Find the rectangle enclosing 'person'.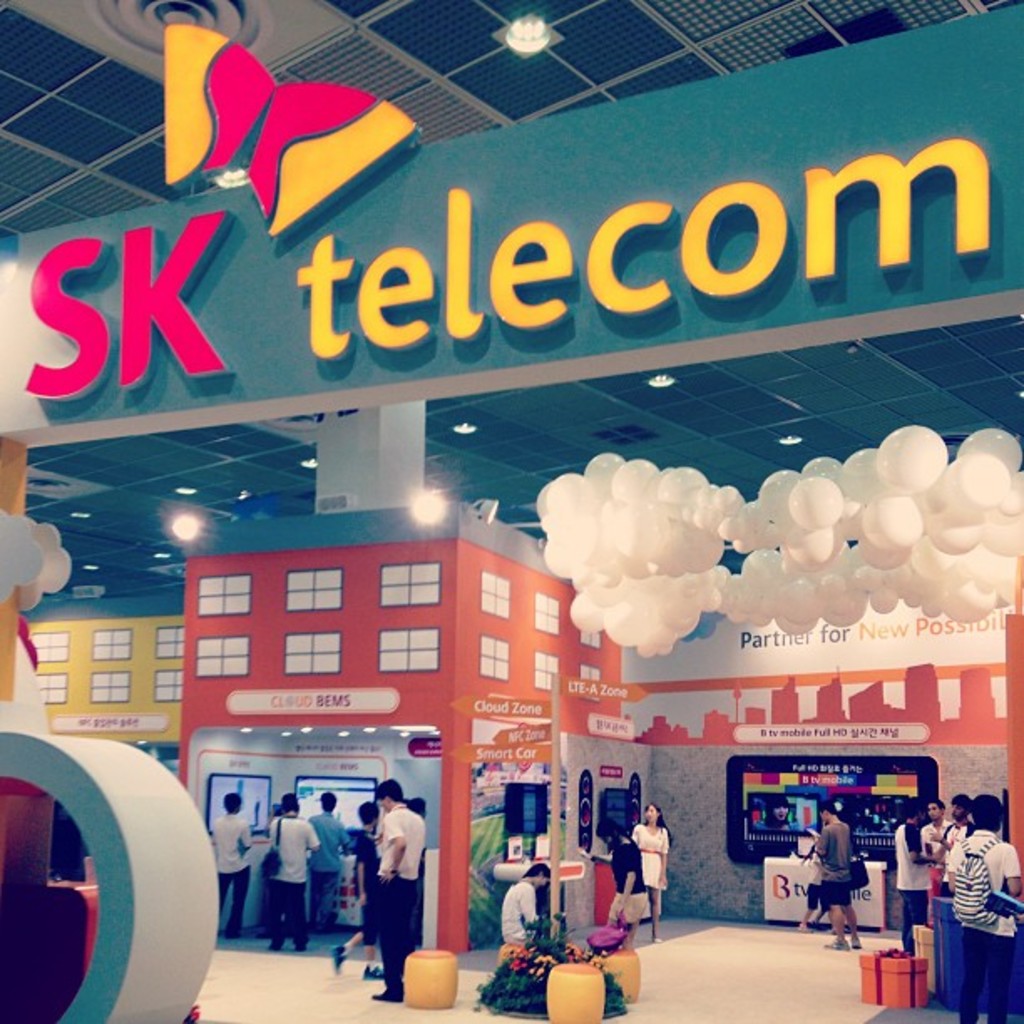
bbox=[795, 847, 832, 934].
